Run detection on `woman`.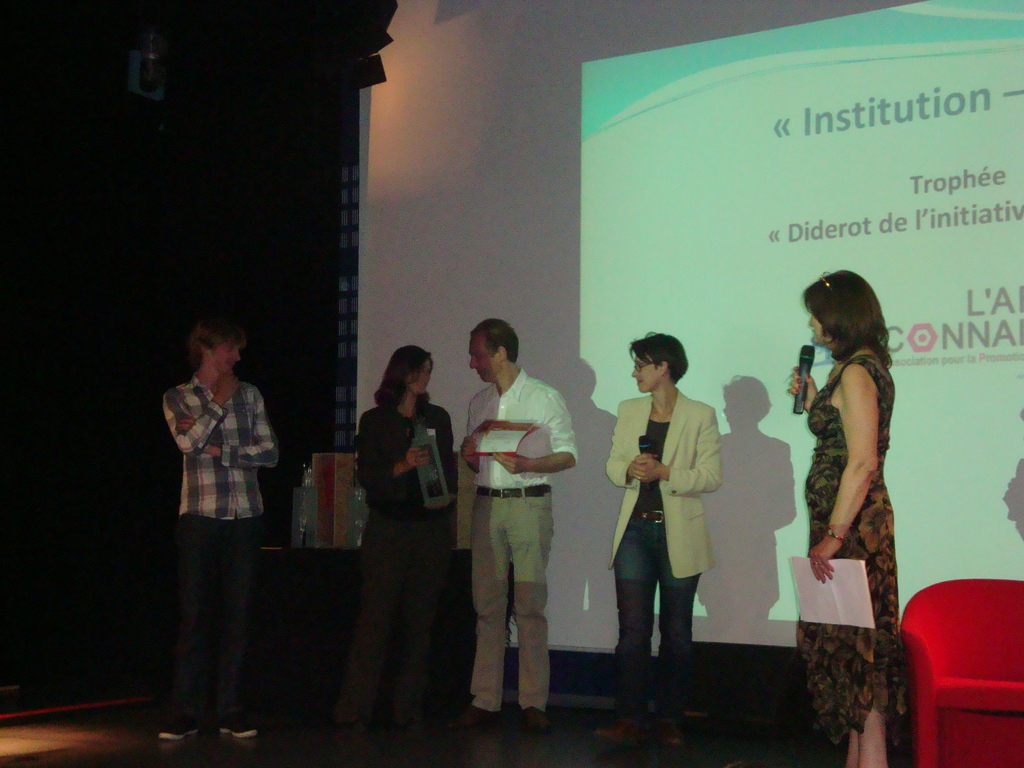
Result: pyautogui.locateOnScreen(326, 340, 454, 749).
